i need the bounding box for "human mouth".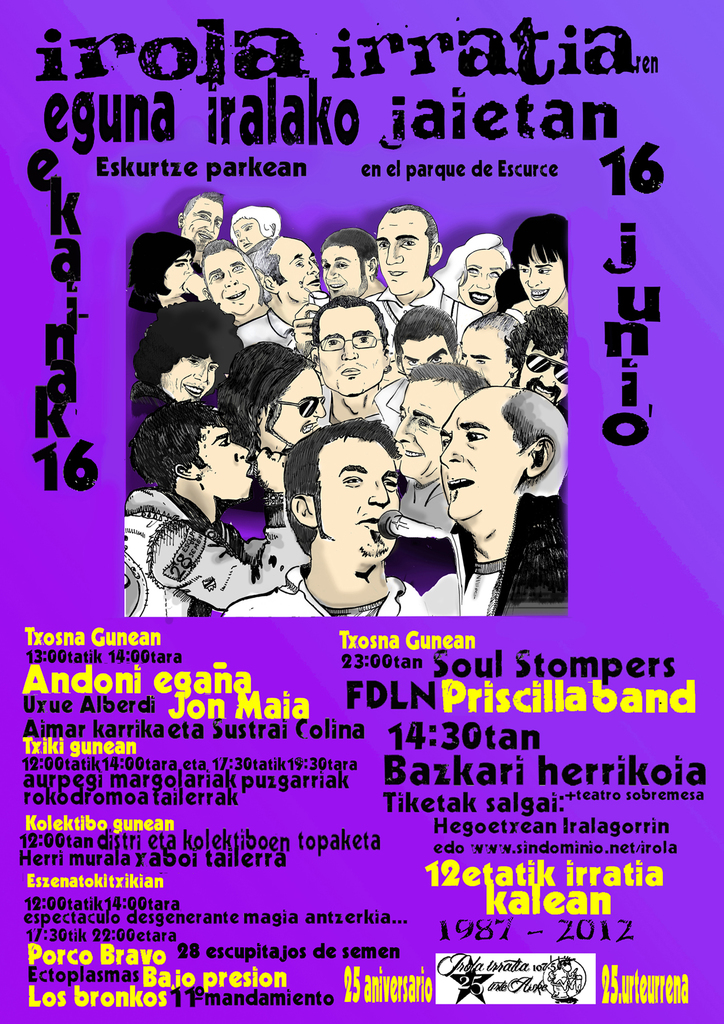
Here it is: region(405, 445, 424, 461).
